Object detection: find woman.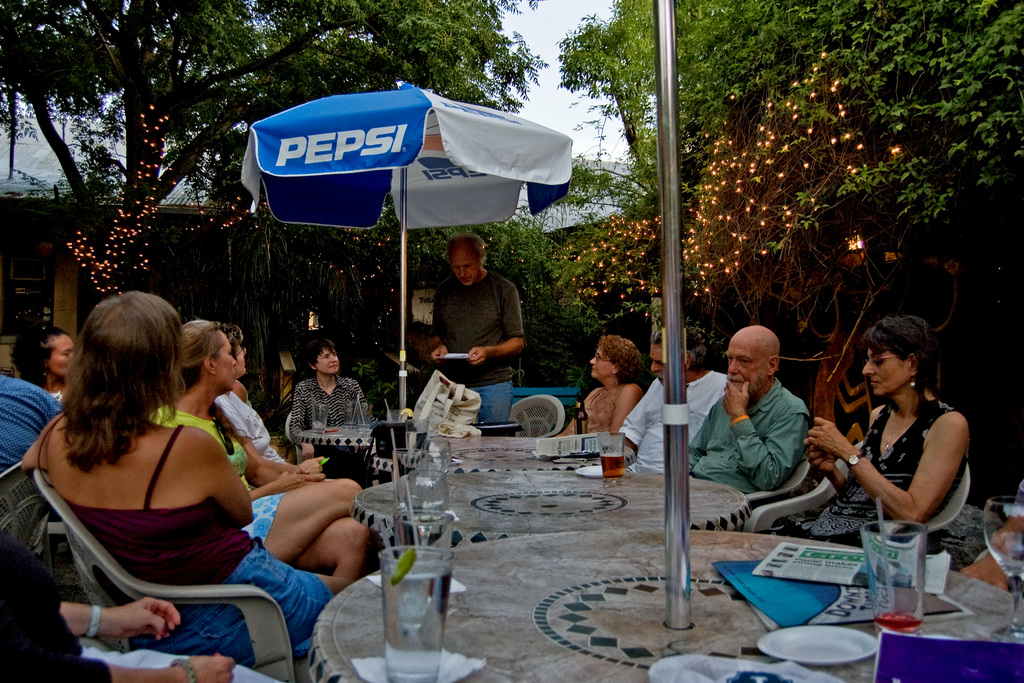
550, 334, 641, 440.
